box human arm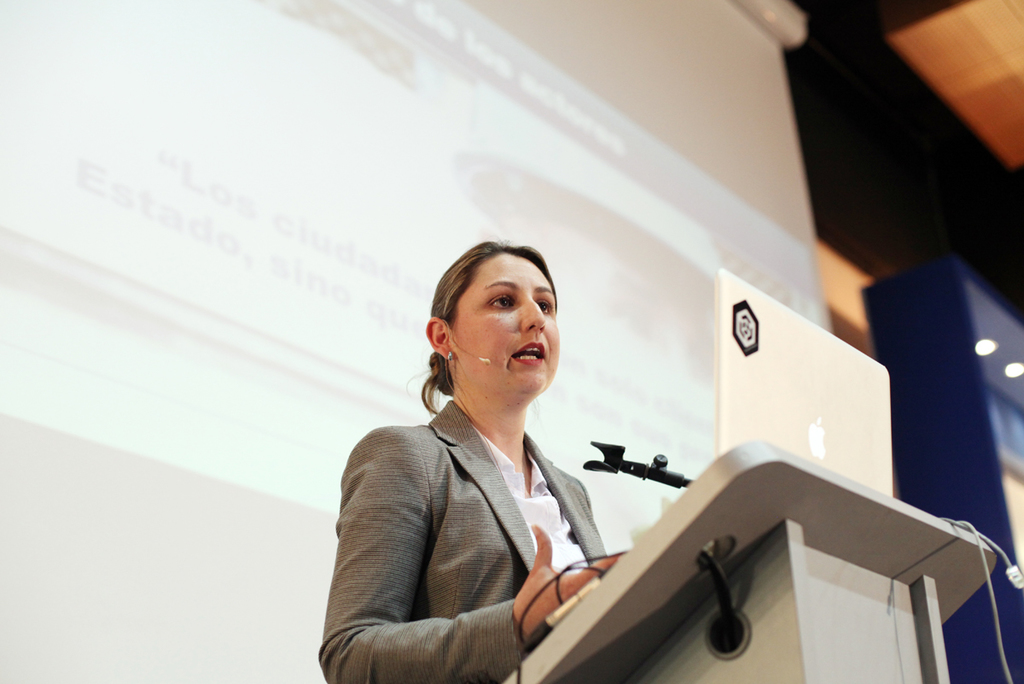
[x1=313, y1=425, x2=624, y2=683]
